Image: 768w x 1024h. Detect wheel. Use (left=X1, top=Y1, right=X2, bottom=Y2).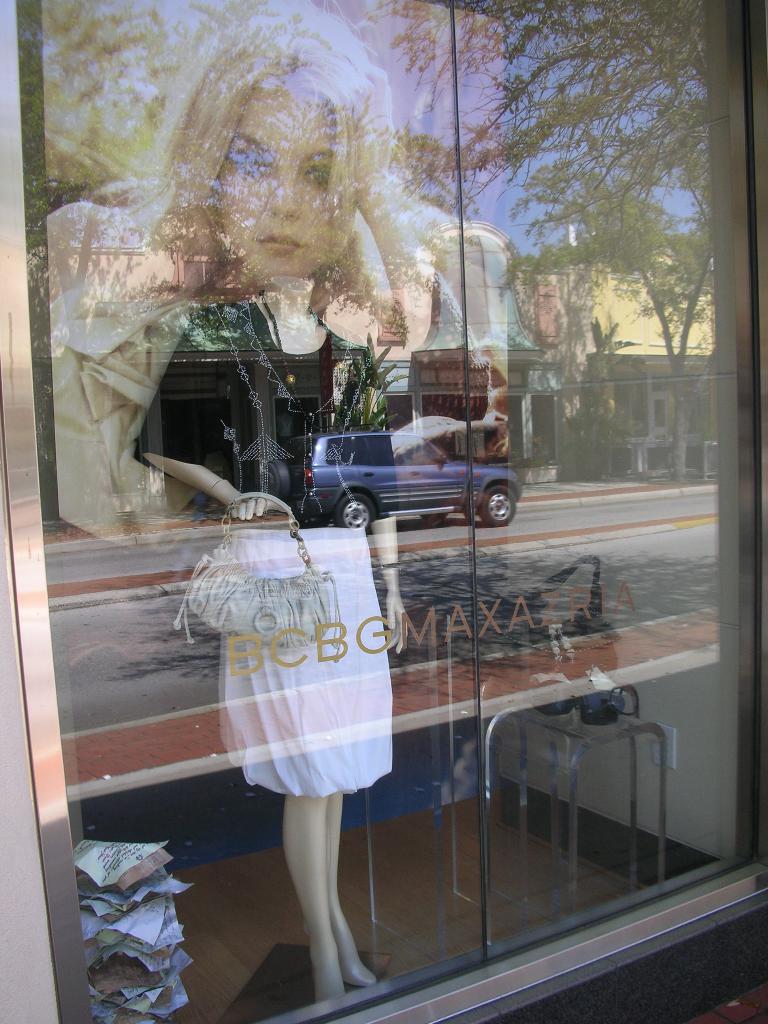
(left=479, top=482, right=516, bottom=527).
